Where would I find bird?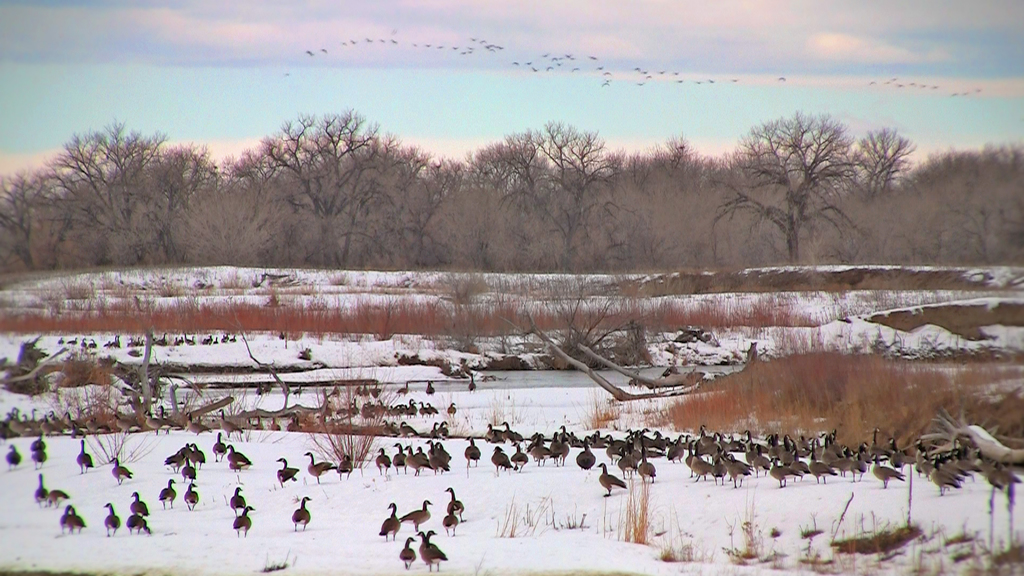
At bbox=[426, 531, 450, 575].
